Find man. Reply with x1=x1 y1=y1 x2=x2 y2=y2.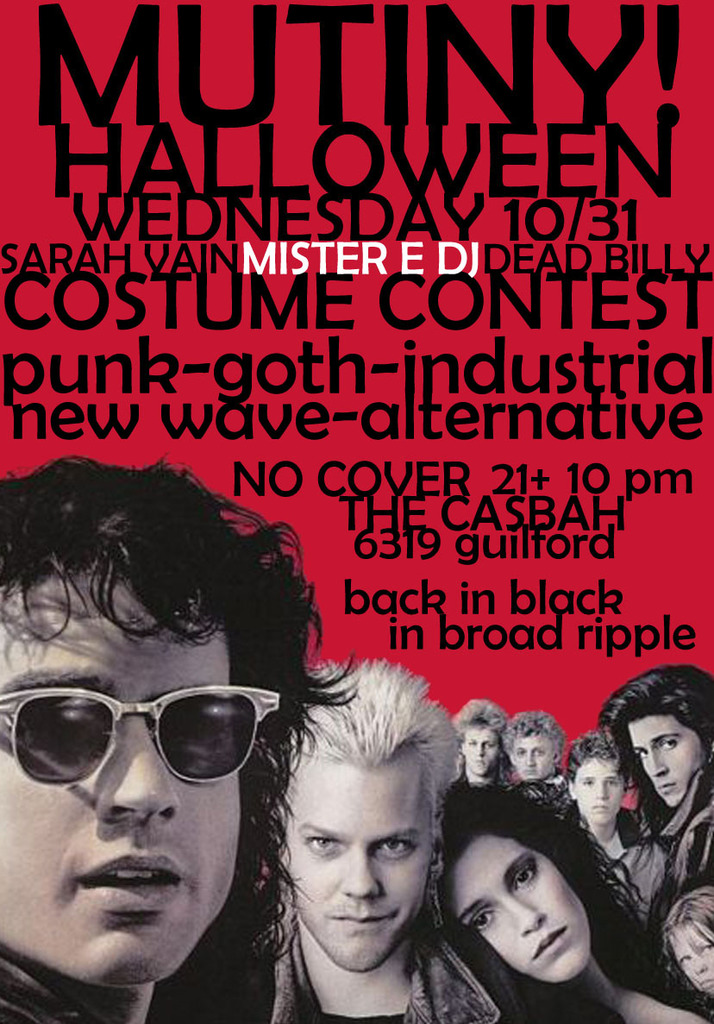
x1=249 y1=650 x2=529 y2=1023.
